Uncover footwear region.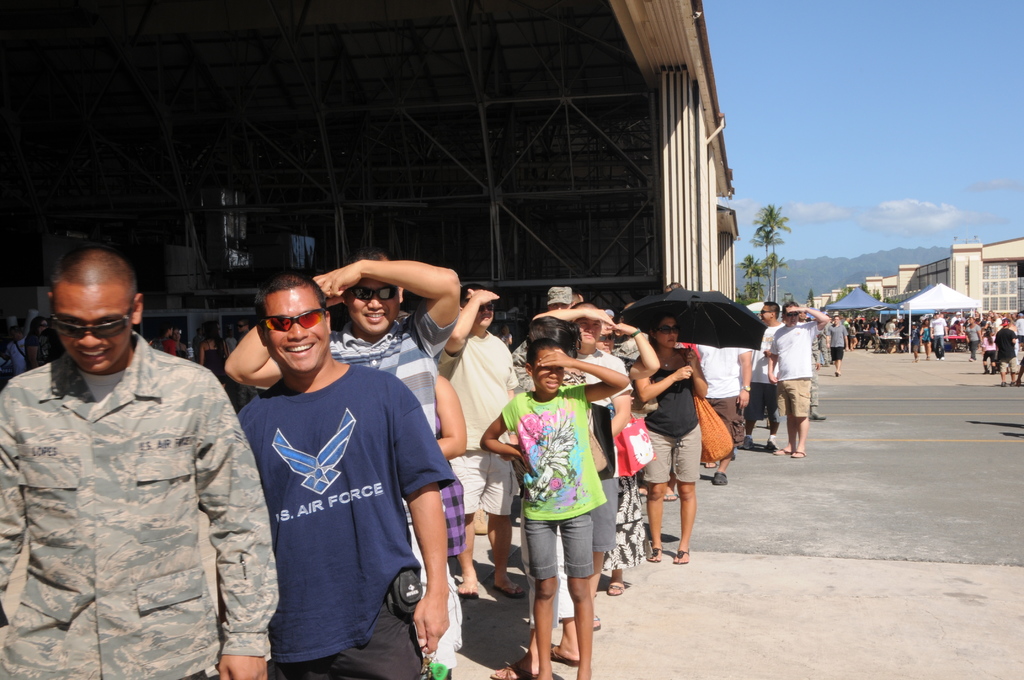
Uncovered: [539, 648, 586, 669].
